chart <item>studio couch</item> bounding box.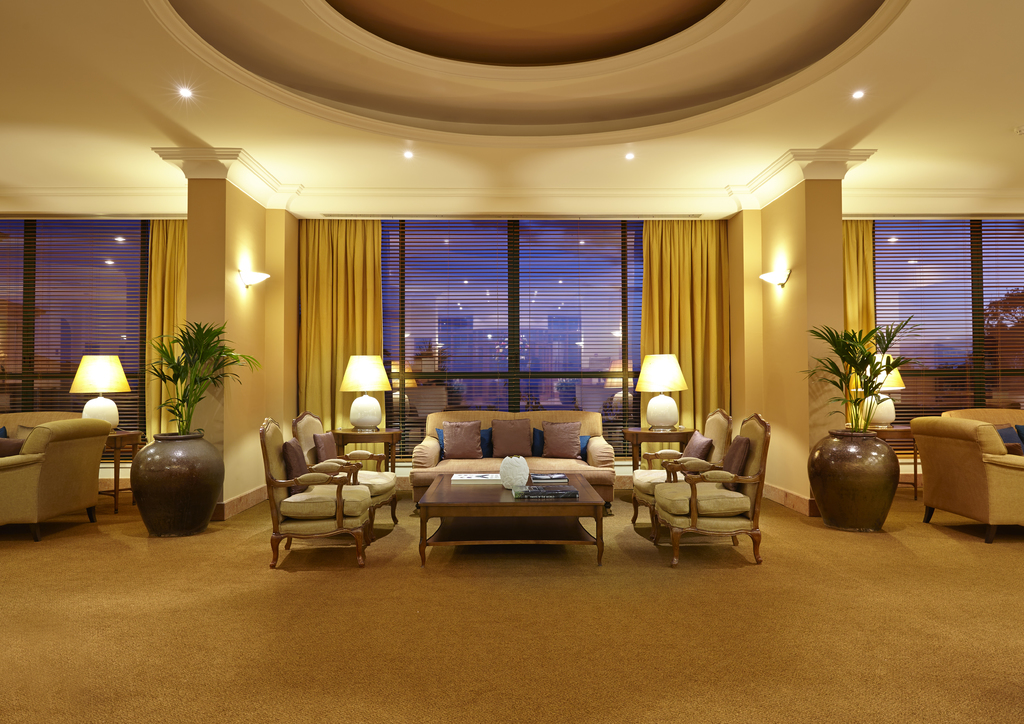
Charted: [0,401,111,540].
